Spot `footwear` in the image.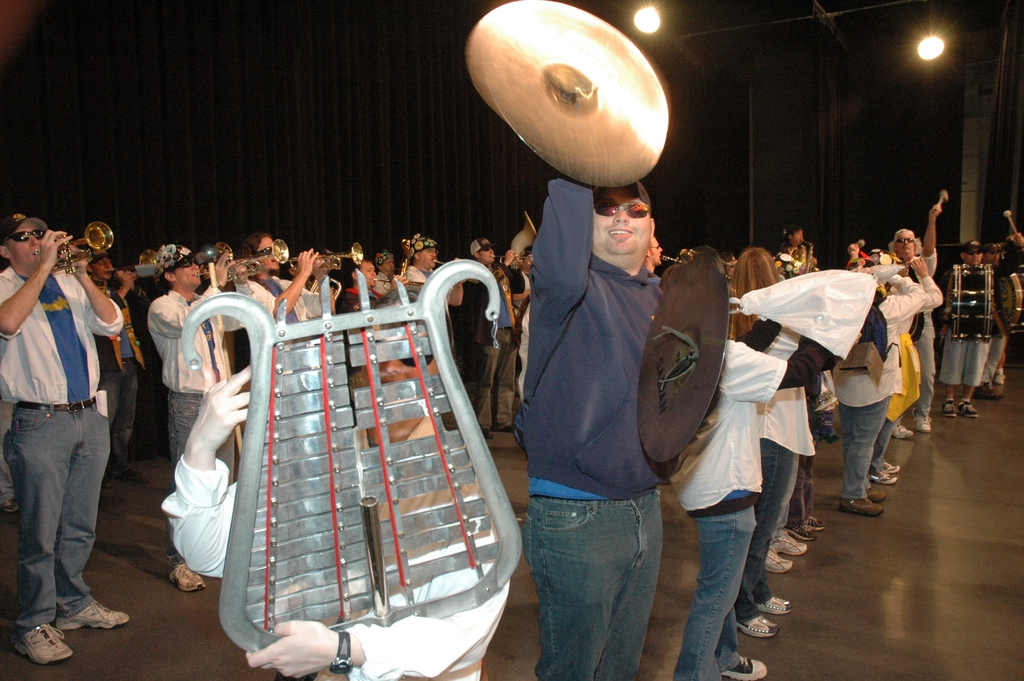
`footwear` found at left=102, top=477, right=111, bottom=487.
